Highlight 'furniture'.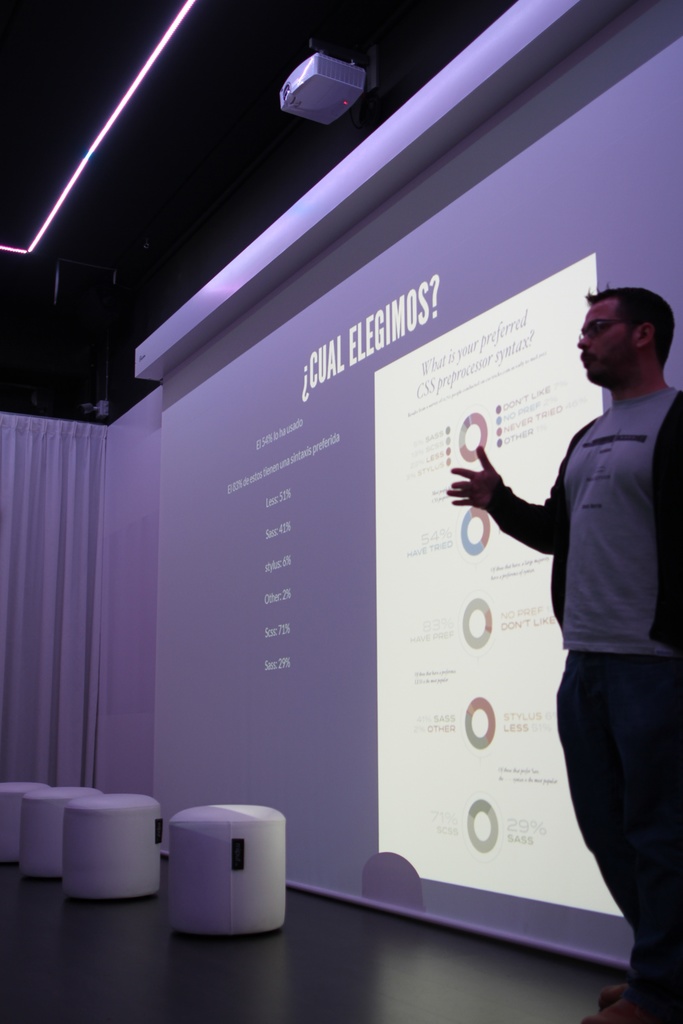
Highlighted region: BBox(19, 787, 104, 883).
